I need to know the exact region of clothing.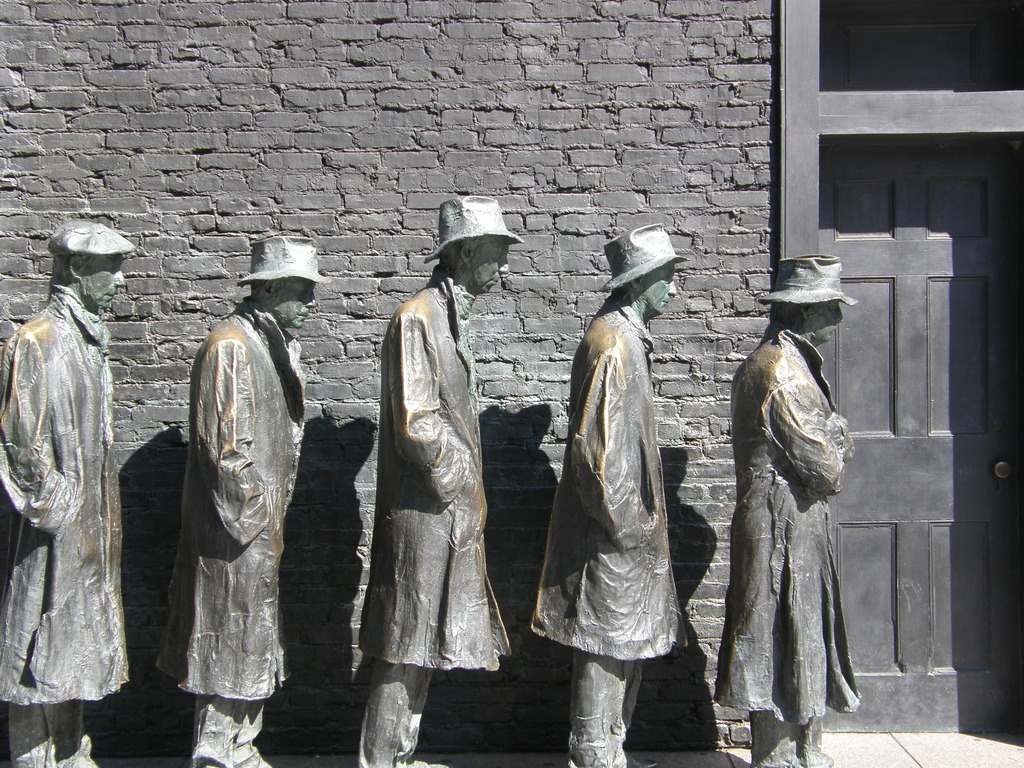
Region: 0/288/131/767.
